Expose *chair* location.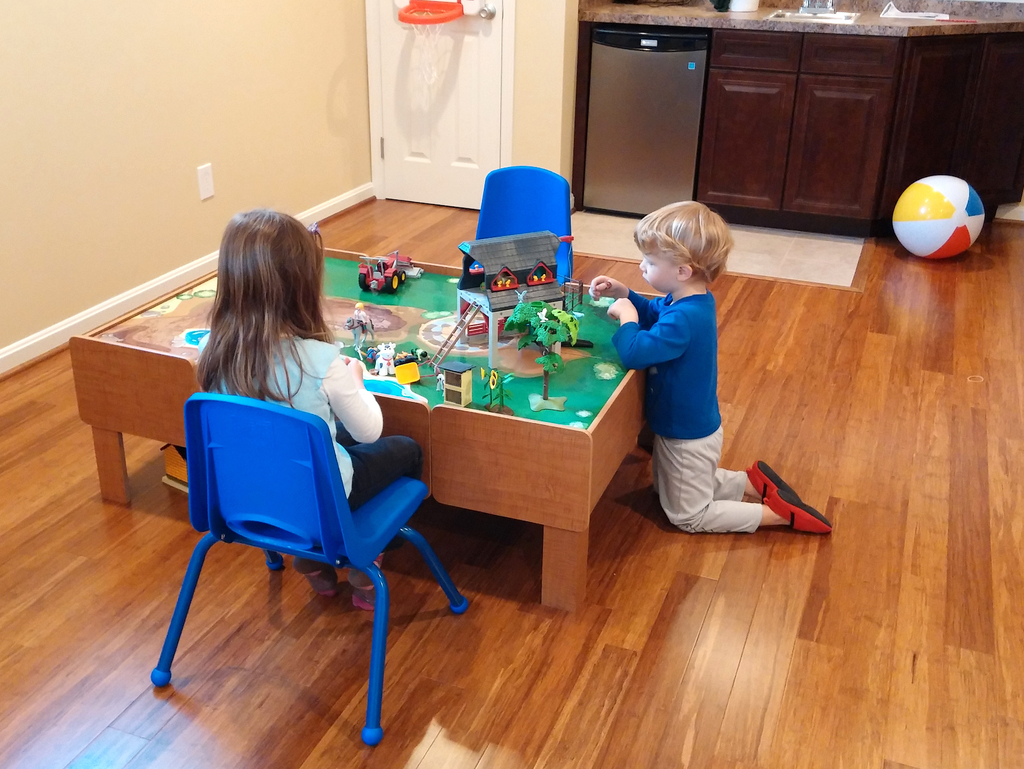
Exposed at pyautogui.locateOnScreen(134, 350, 460, 742).
